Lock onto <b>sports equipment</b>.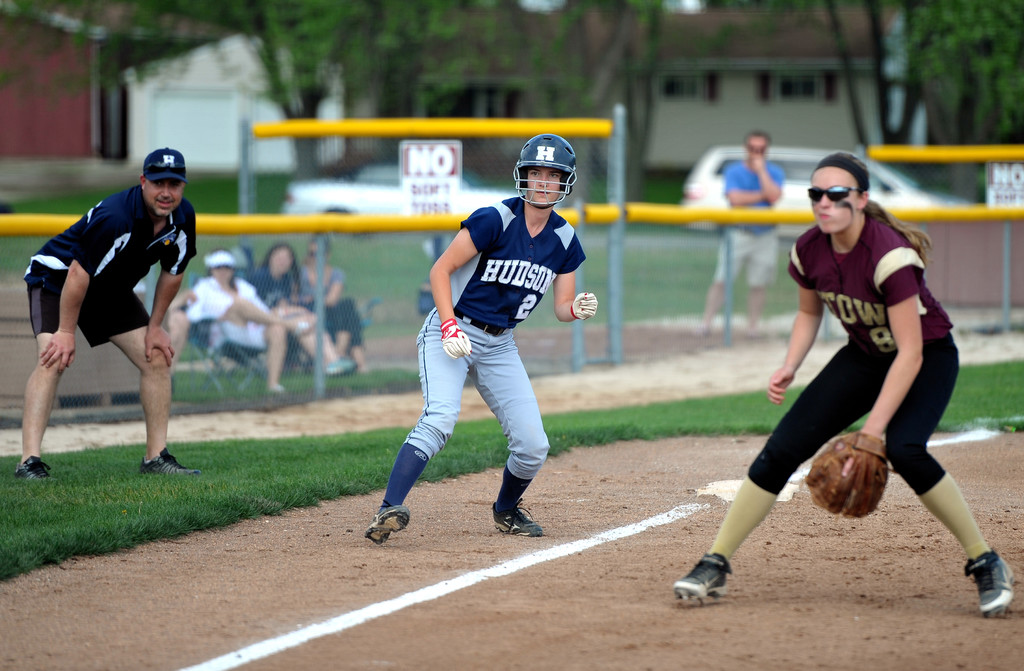
Locked: <box>511,132,580,207</box>.
